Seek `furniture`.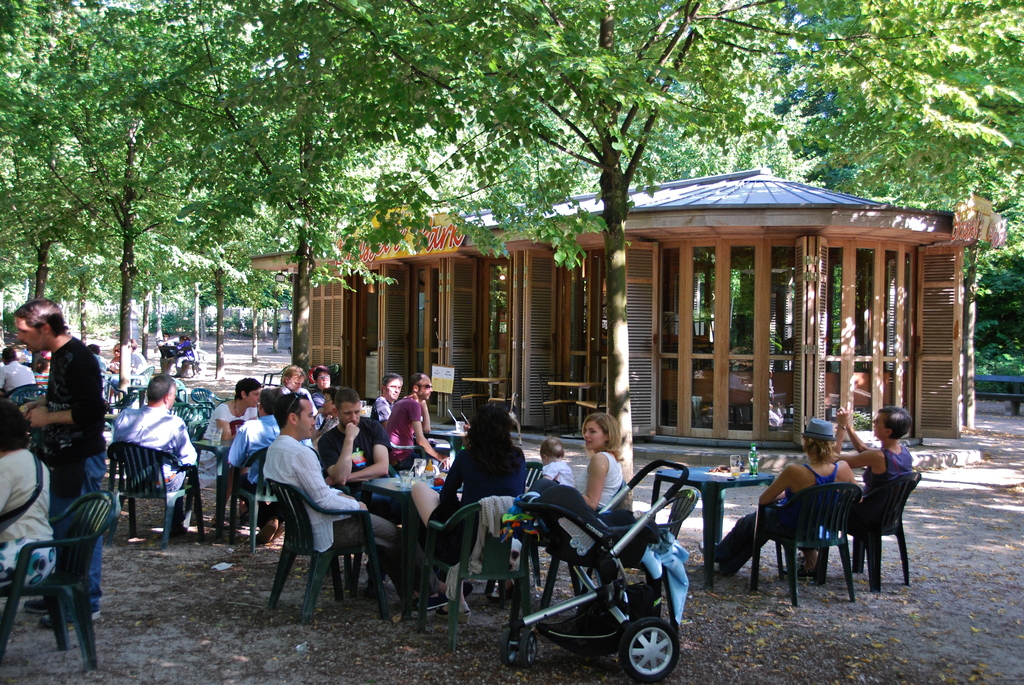
0, 379, 48, 458.
